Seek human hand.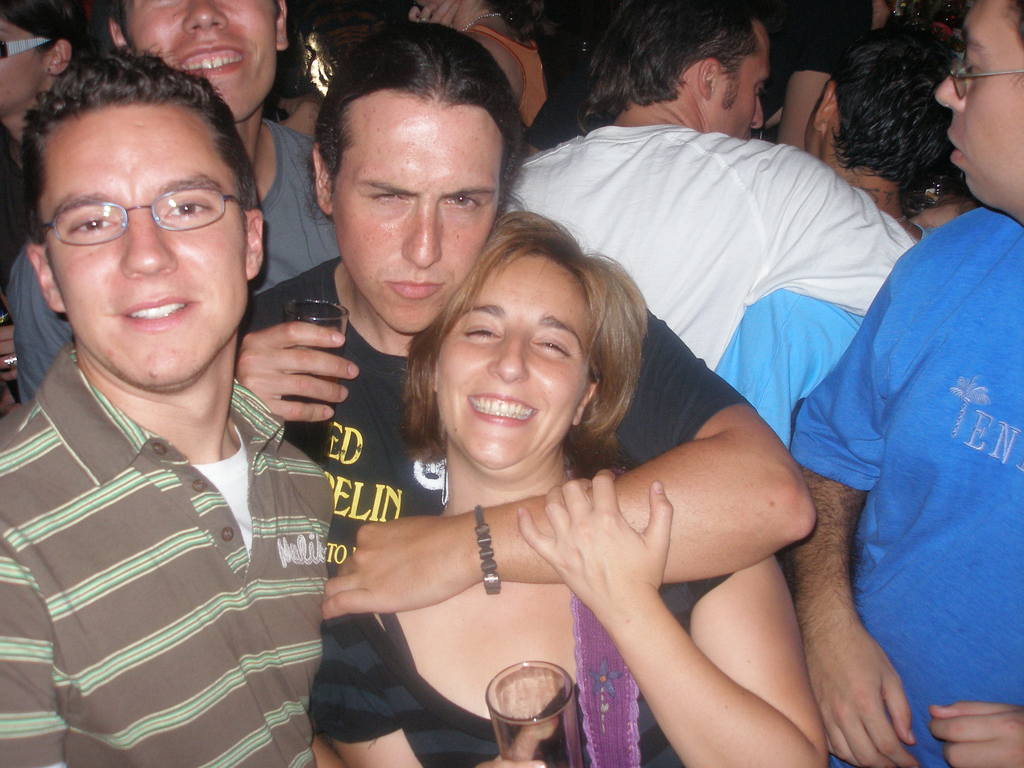
0:325:19:382.
